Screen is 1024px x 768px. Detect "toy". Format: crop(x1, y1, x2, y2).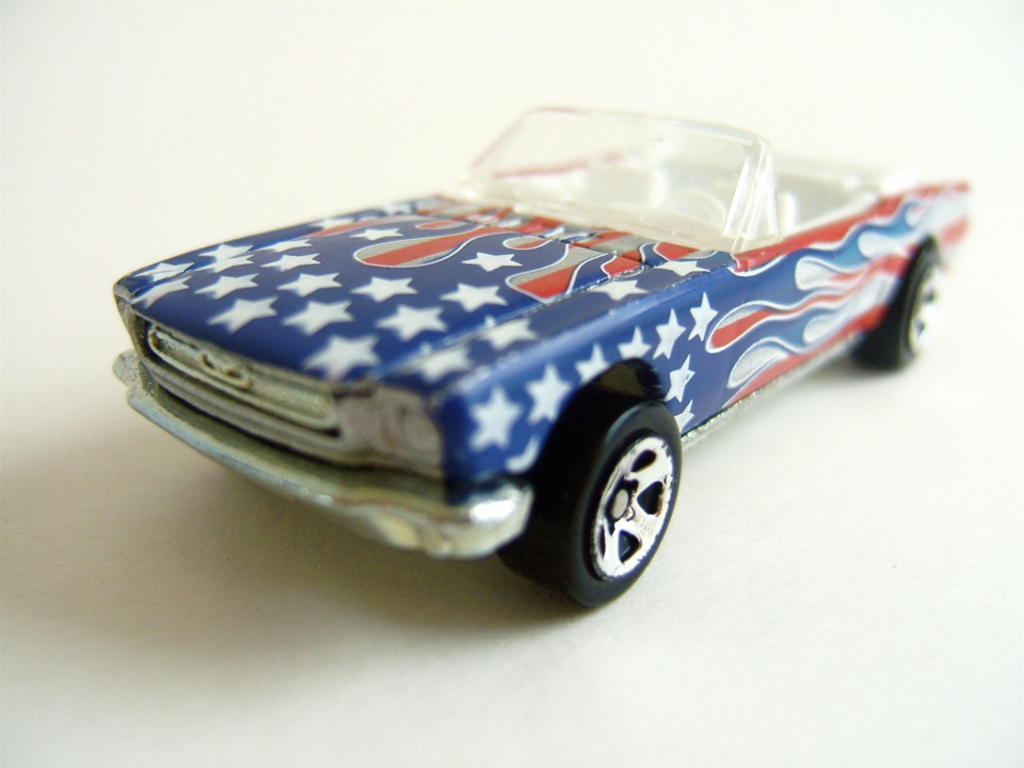
crop(100, 108, 986, 619).
